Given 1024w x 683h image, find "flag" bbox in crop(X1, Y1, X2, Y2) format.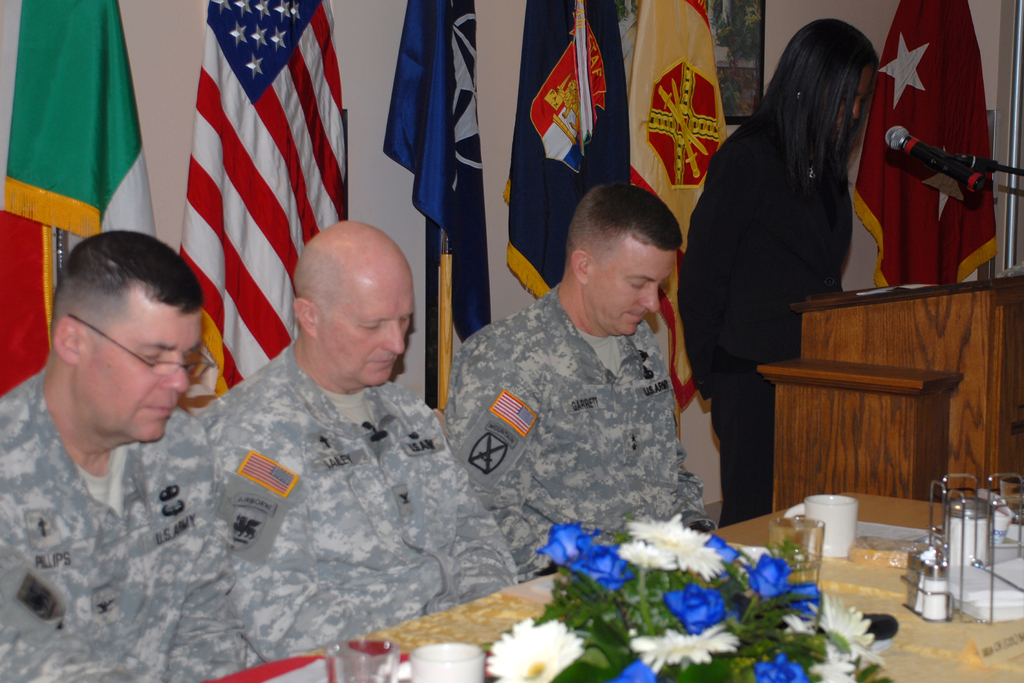
crop(159, 0, 340, 383).
